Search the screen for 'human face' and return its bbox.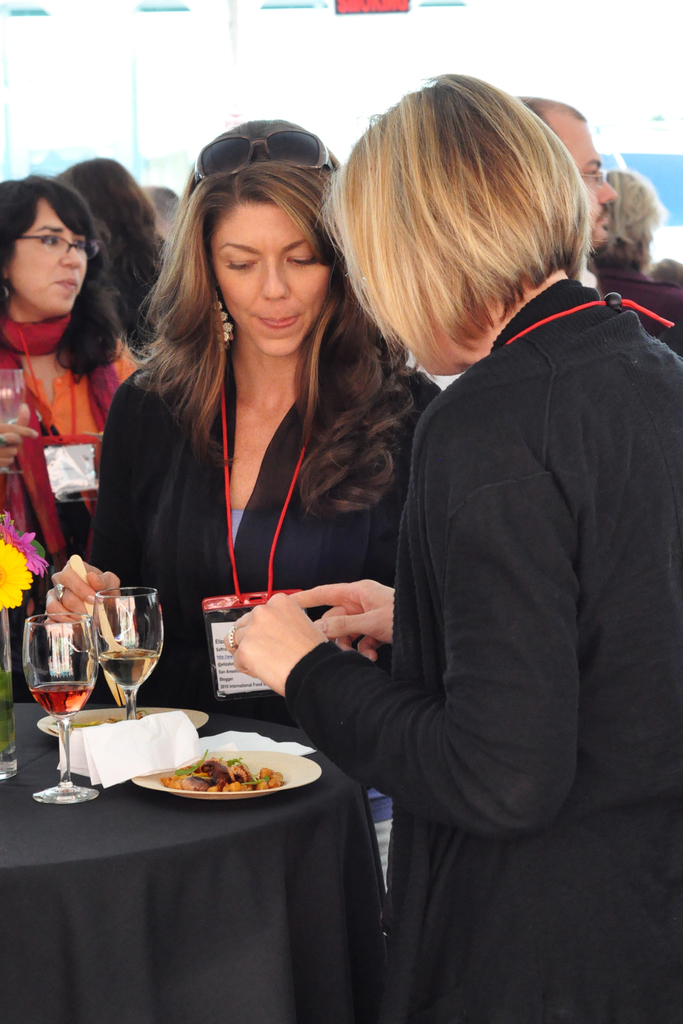
Found: bbox(212, 196, 327, 356).
